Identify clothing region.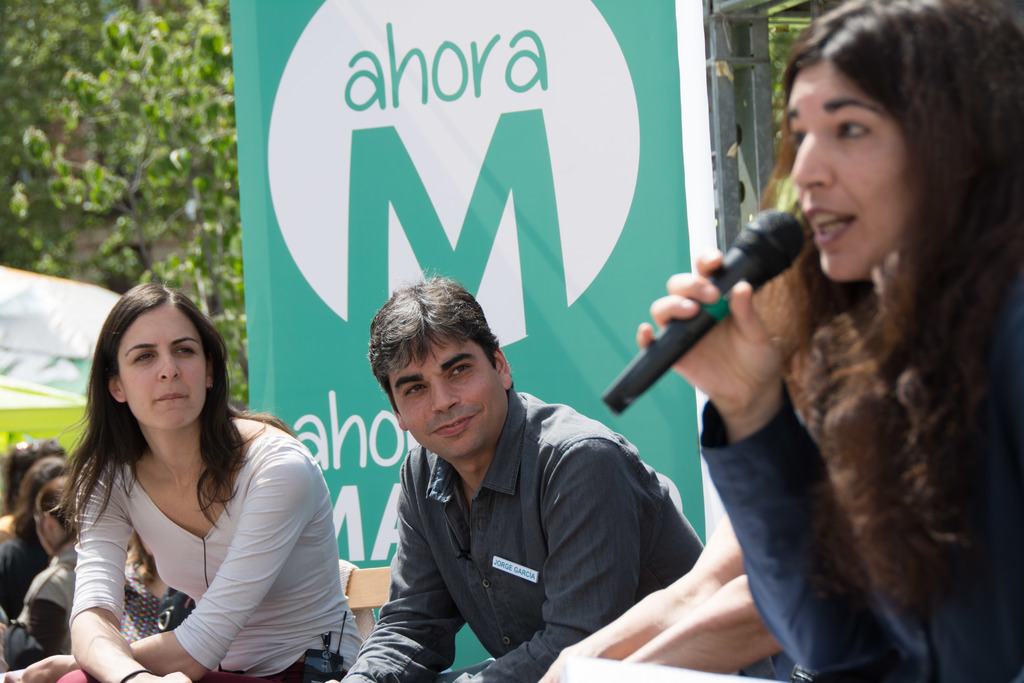
Region: x1=0 y1=519 x2=43 y2=666.
